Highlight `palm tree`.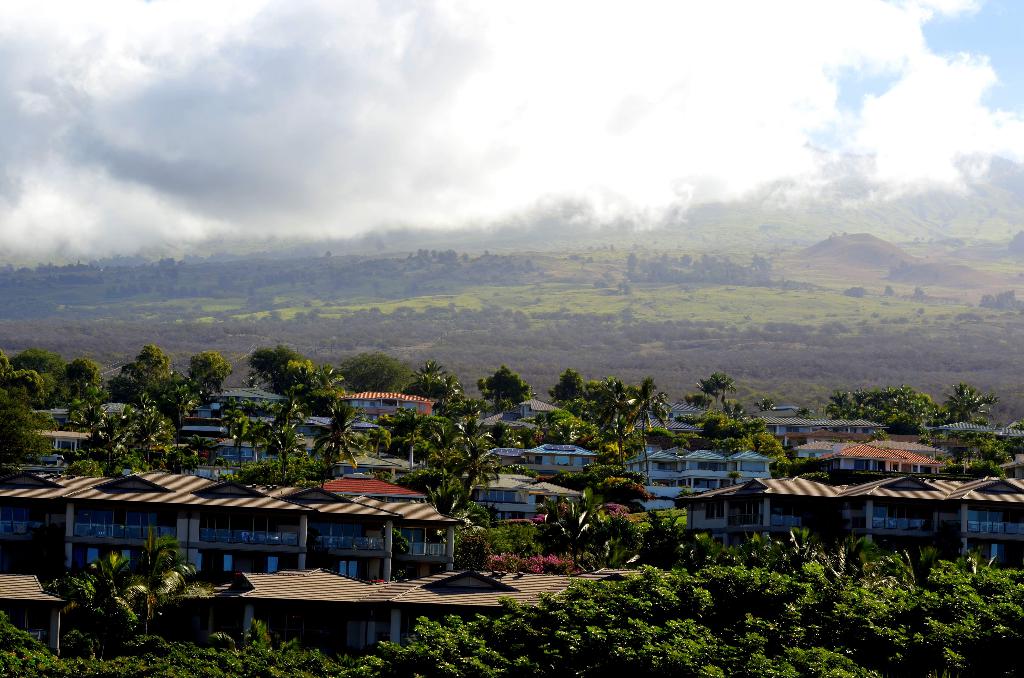
Highlighted region: [429,432,503,507].
